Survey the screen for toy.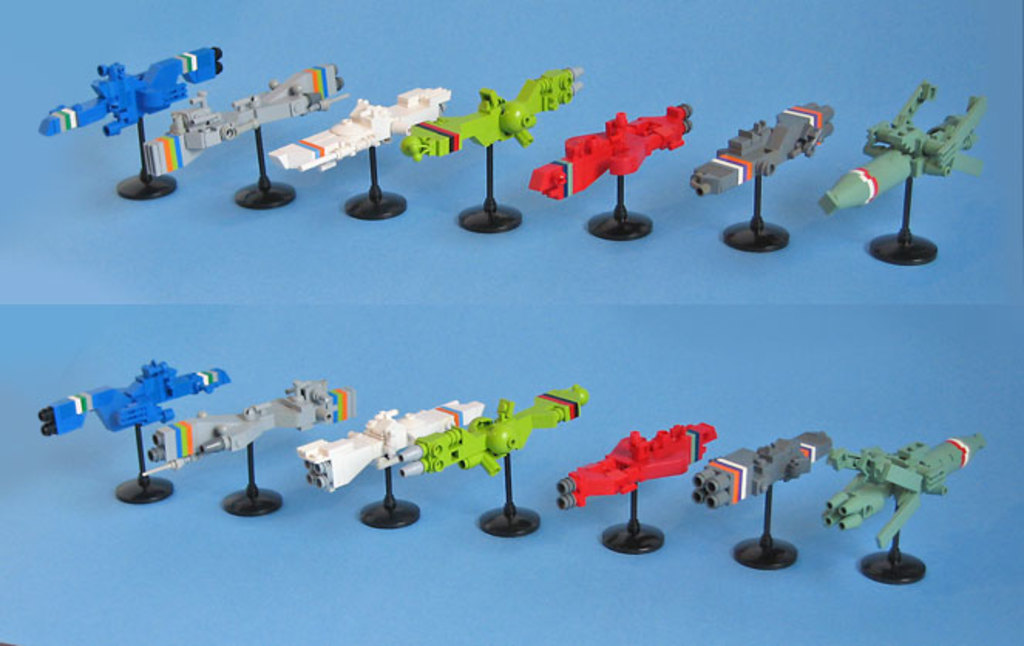
Survey found: 690,102,837,258.
